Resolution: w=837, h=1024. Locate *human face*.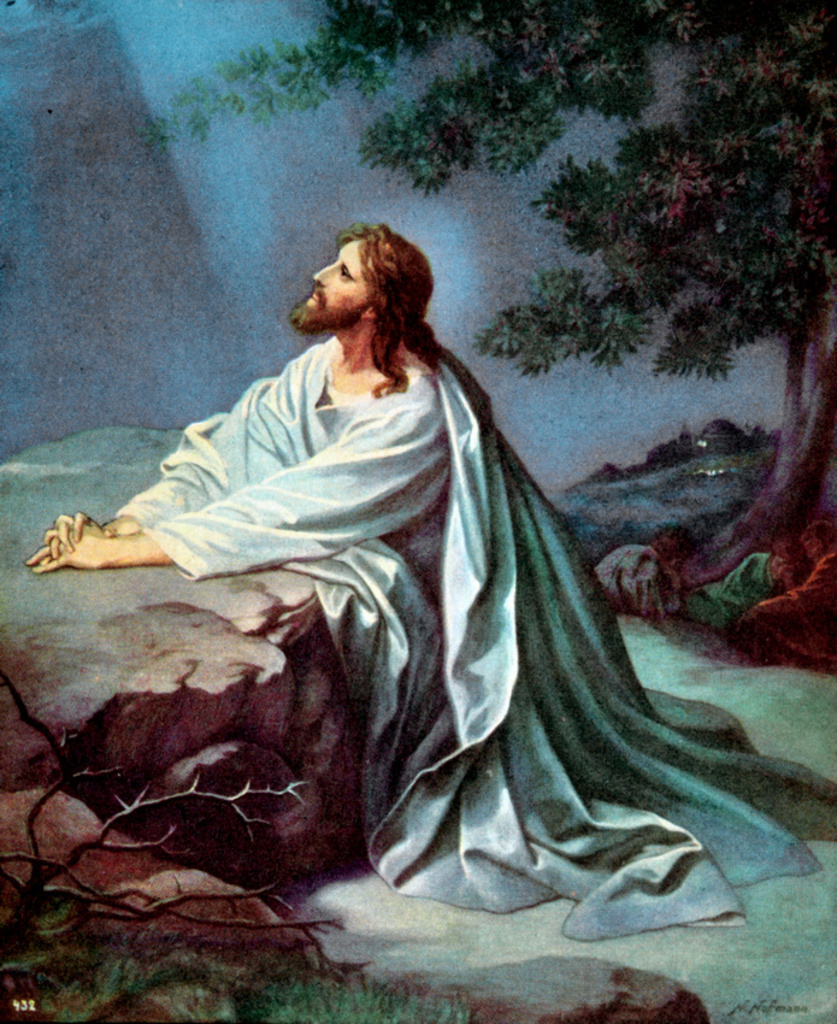
pyautogui.locateOnScreen(303, 239, 370, 320).
